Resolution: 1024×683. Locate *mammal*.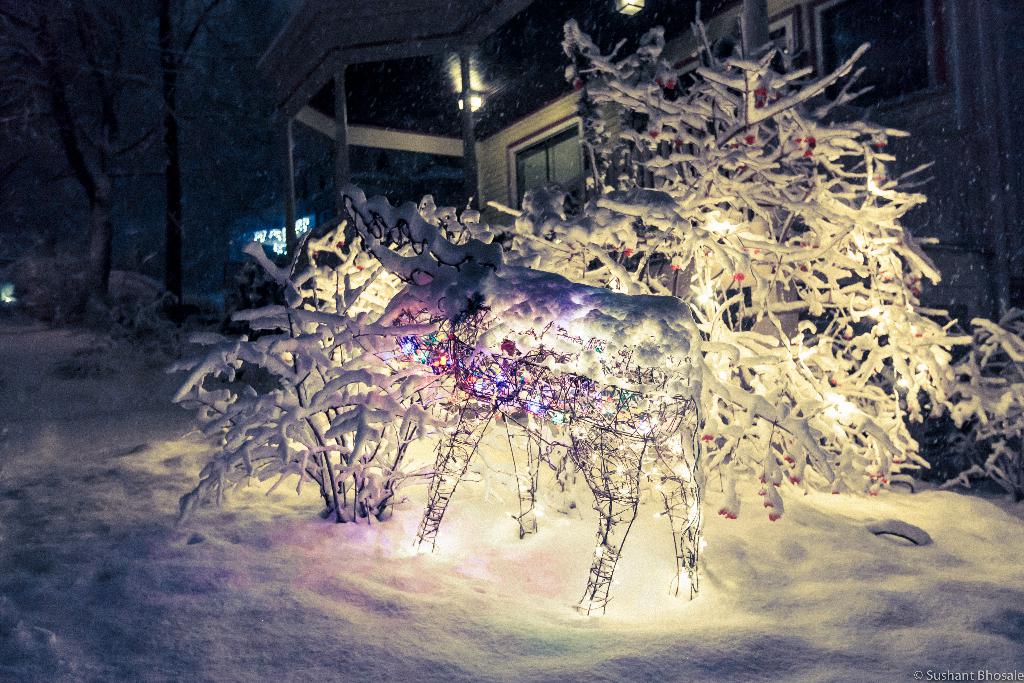
(left=348, top=205, right=731, bottom=637).
